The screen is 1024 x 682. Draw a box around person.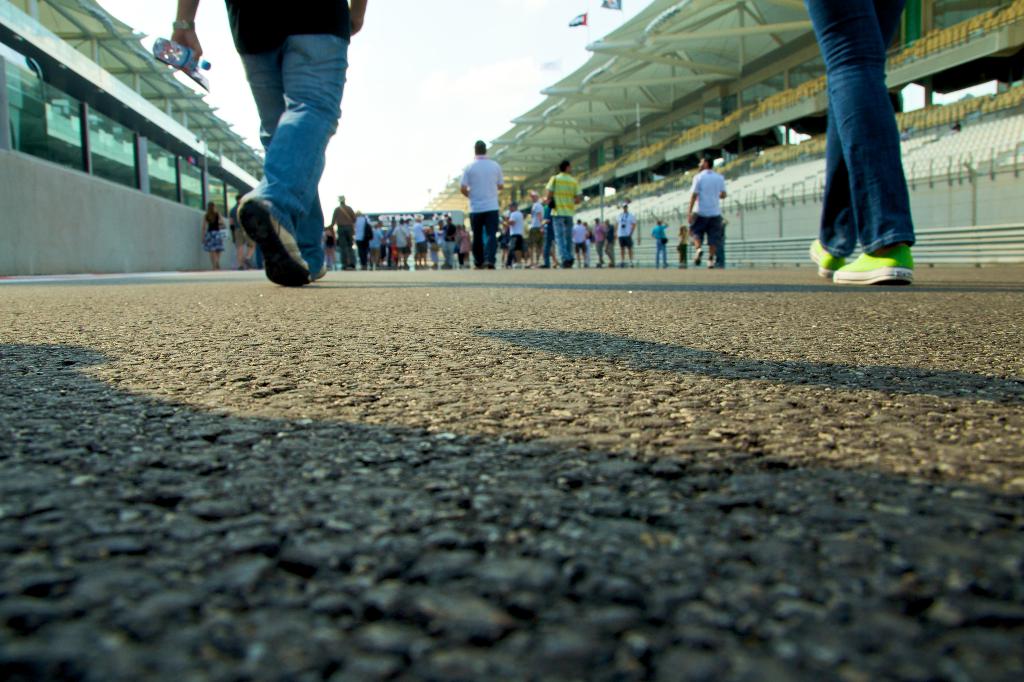
detection(163, 0, 369, 286).
